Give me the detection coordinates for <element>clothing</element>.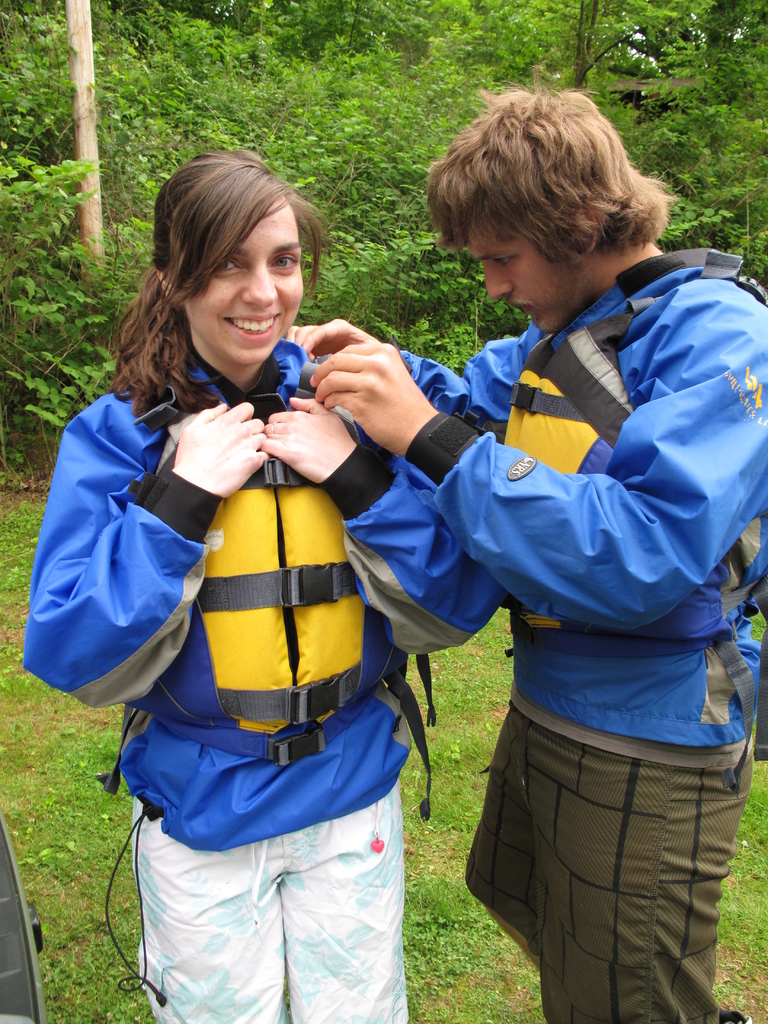
{"x1": 397, "y1": 245, "x2": 767, "y2": 1023}.
